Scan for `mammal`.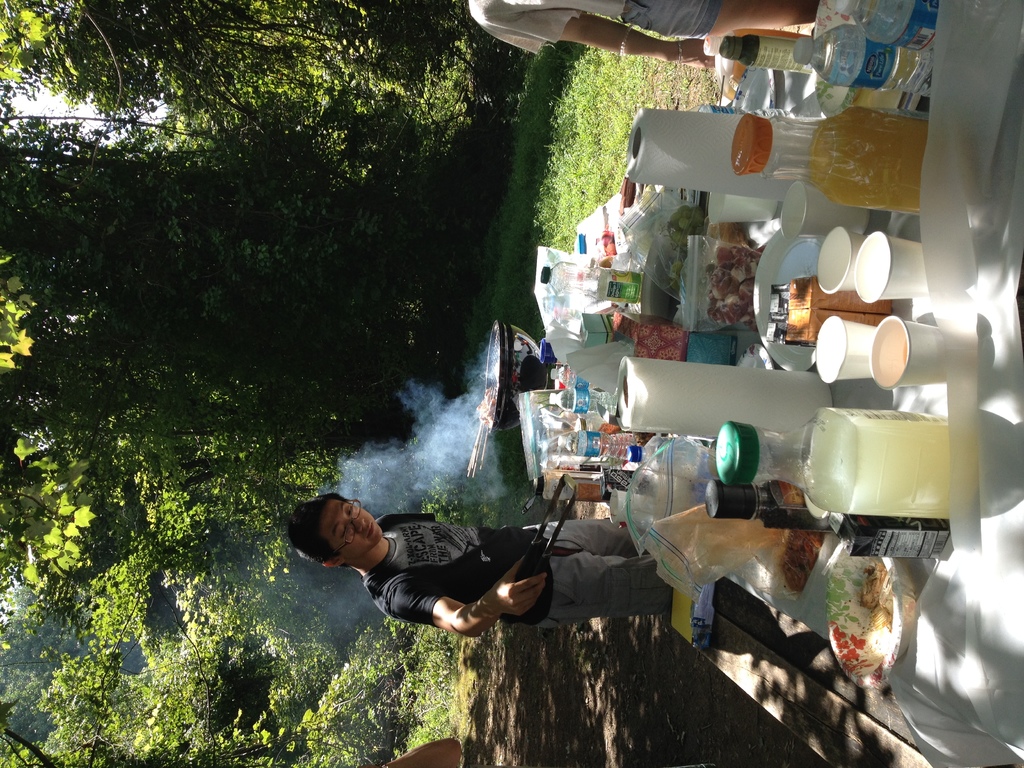
Scan result: [x1=382, y1=735, x2=472, y2=767].
